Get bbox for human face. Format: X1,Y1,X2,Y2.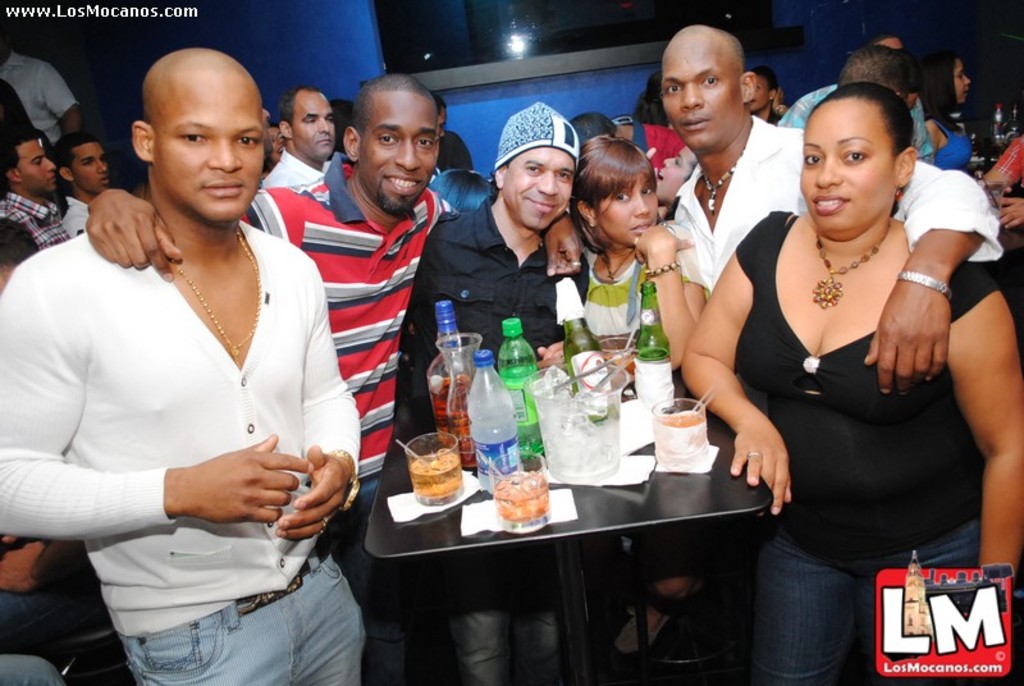
662,51,740,150.
